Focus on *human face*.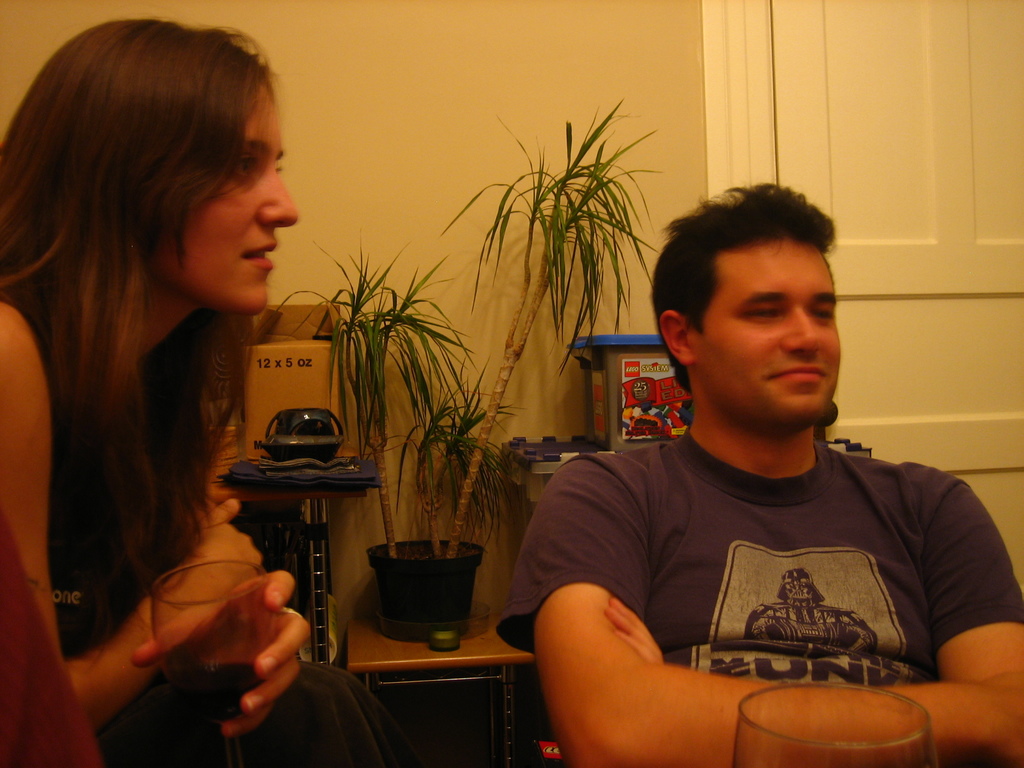
Focused at rect(151, 86, 299, 316).
